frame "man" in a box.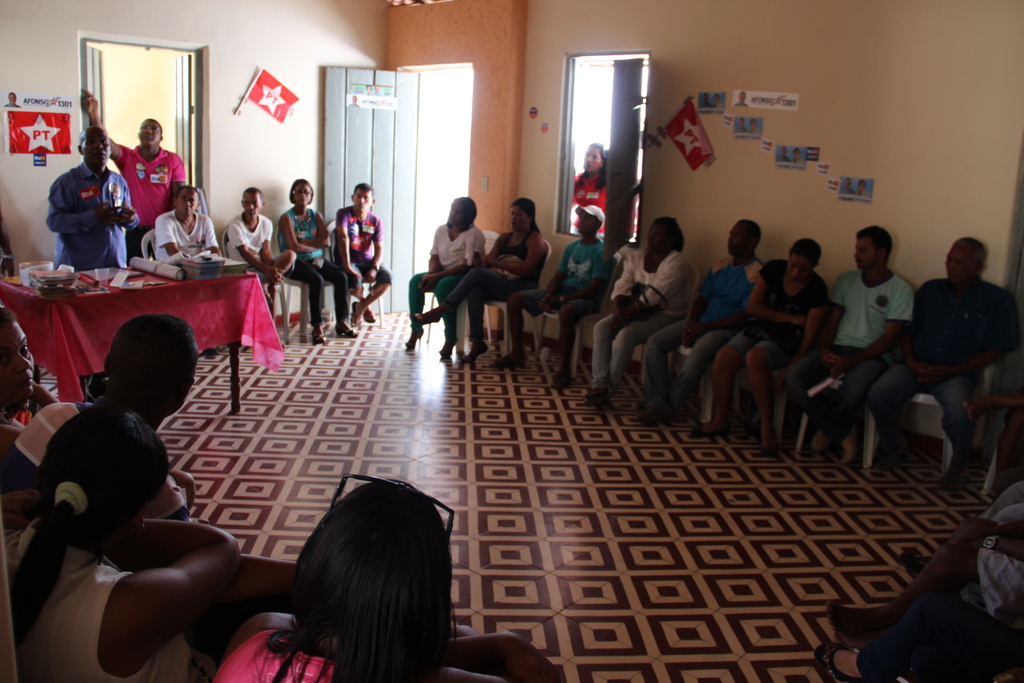
228,187,296,325.
